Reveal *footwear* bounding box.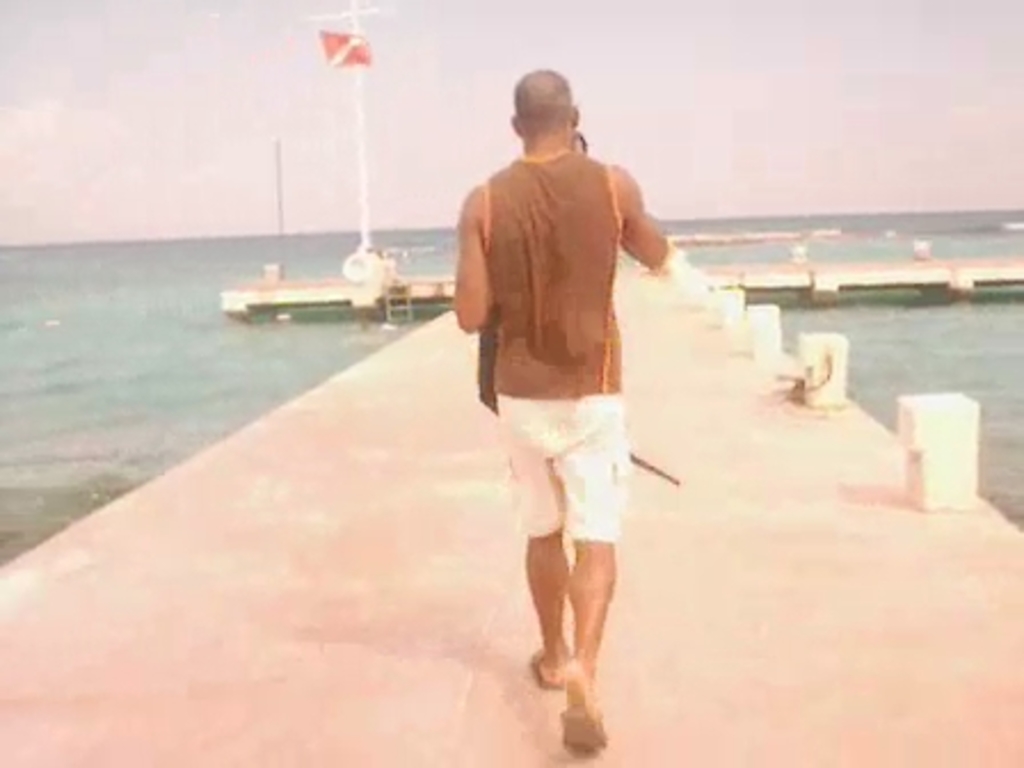
Revealed: left=526, top=651, right=546, bottom=686.
